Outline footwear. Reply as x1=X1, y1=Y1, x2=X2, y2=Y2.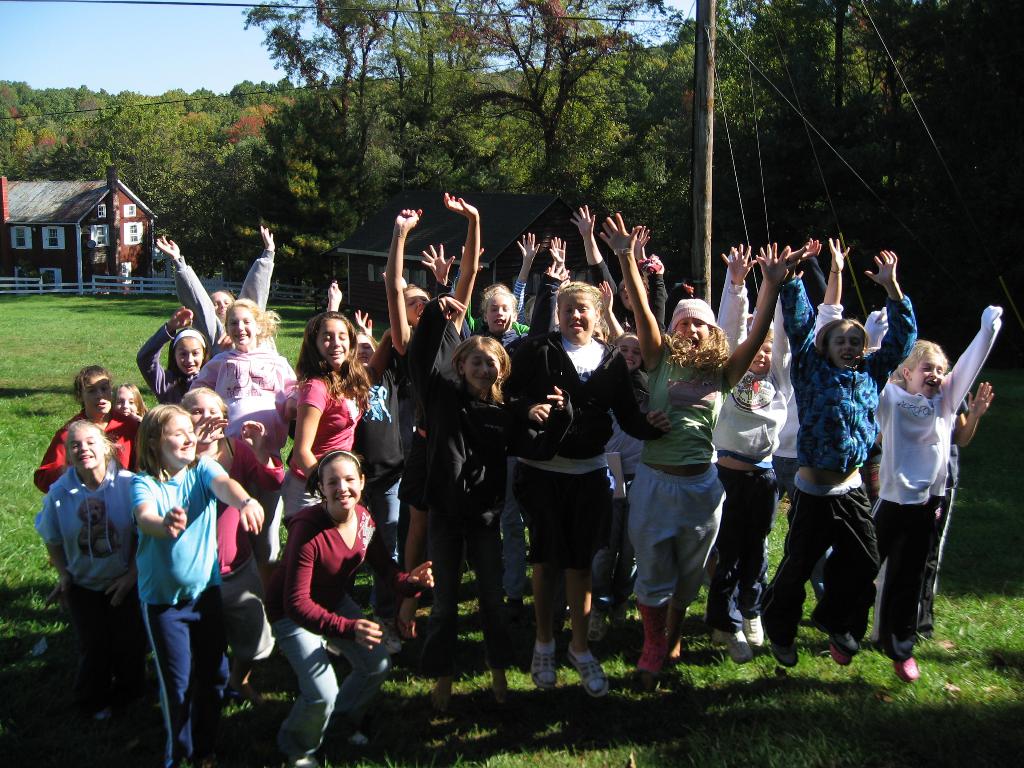
x1=95, y1=704, x2=108, y2=719.
